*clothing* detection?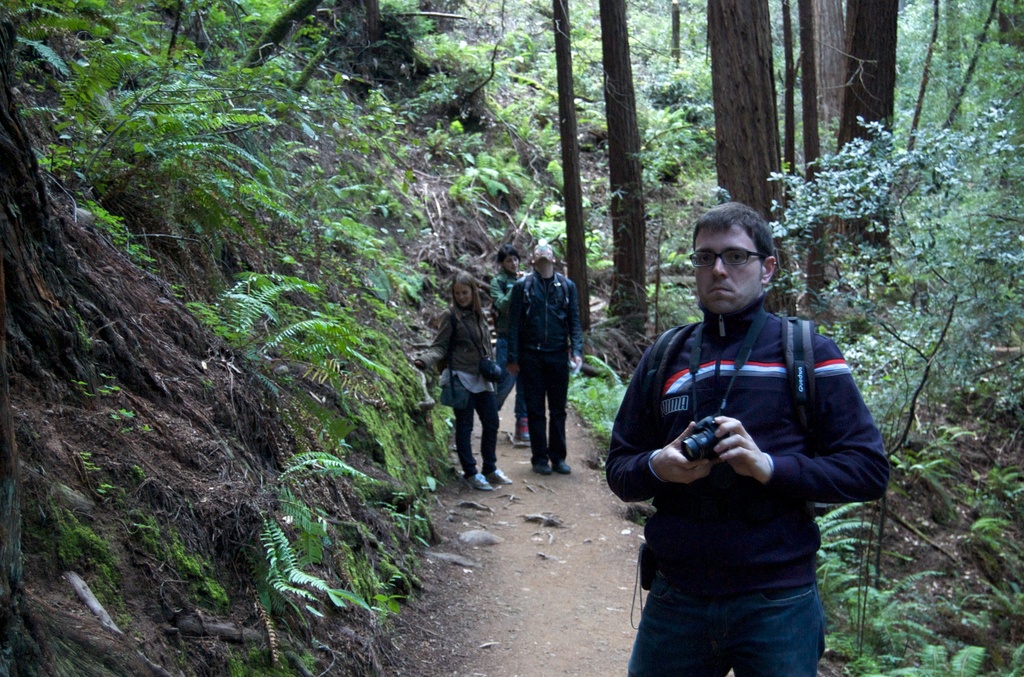
511, 267, 585, 462
